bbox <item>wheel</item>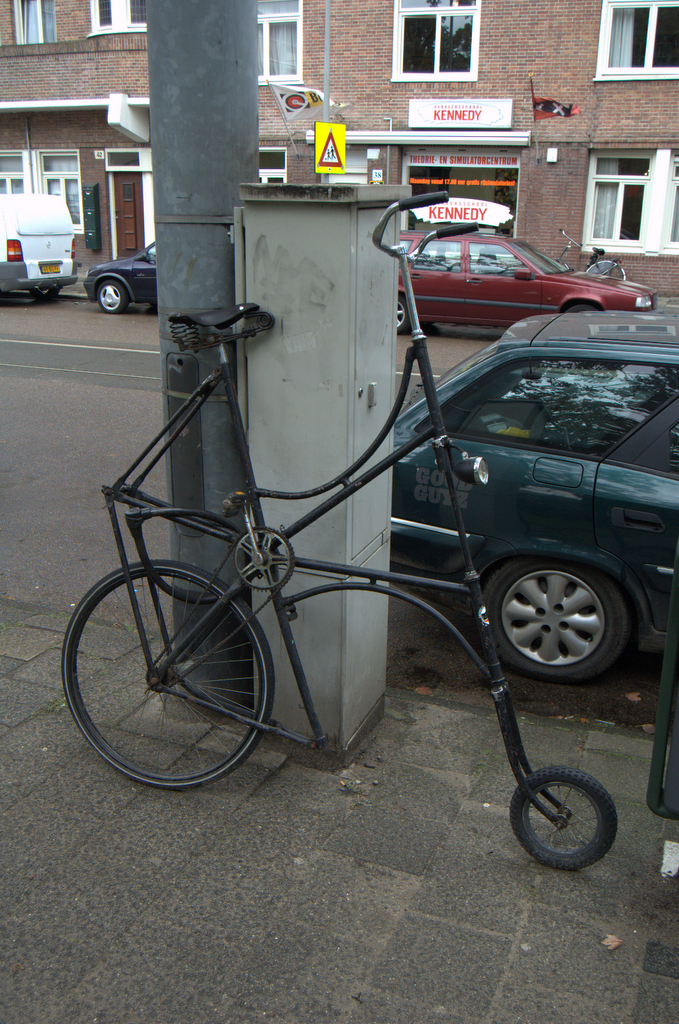
Rect(586, 258, 627, 280)
